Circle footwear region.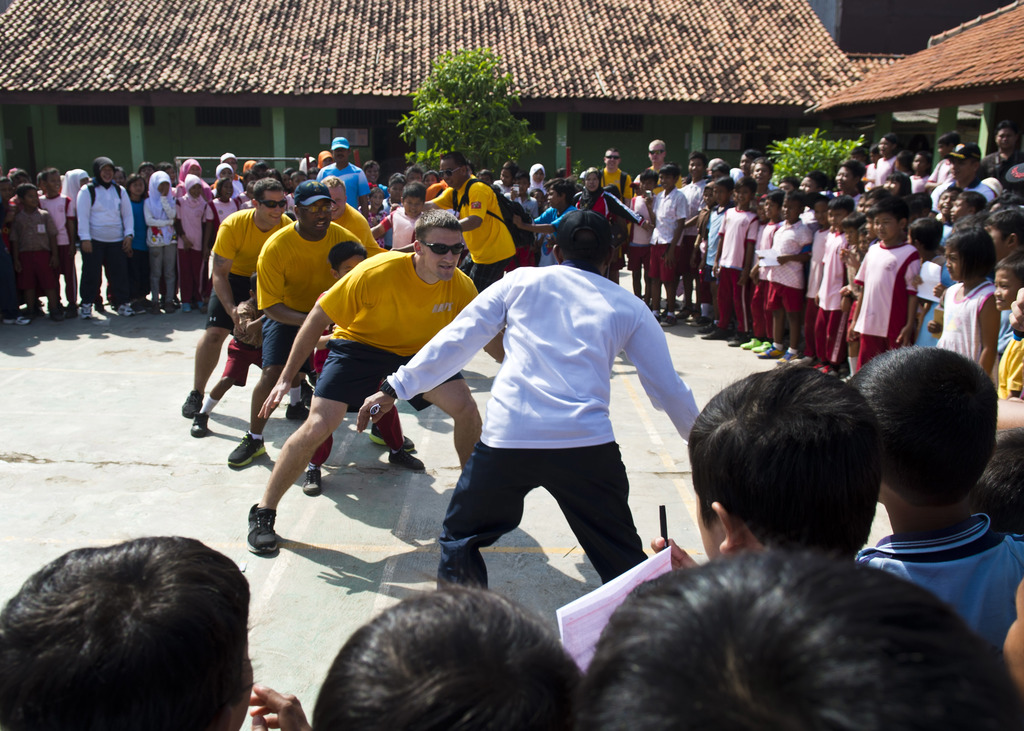
Region: [x1=372, y1=417, x2=414, y2=449].
